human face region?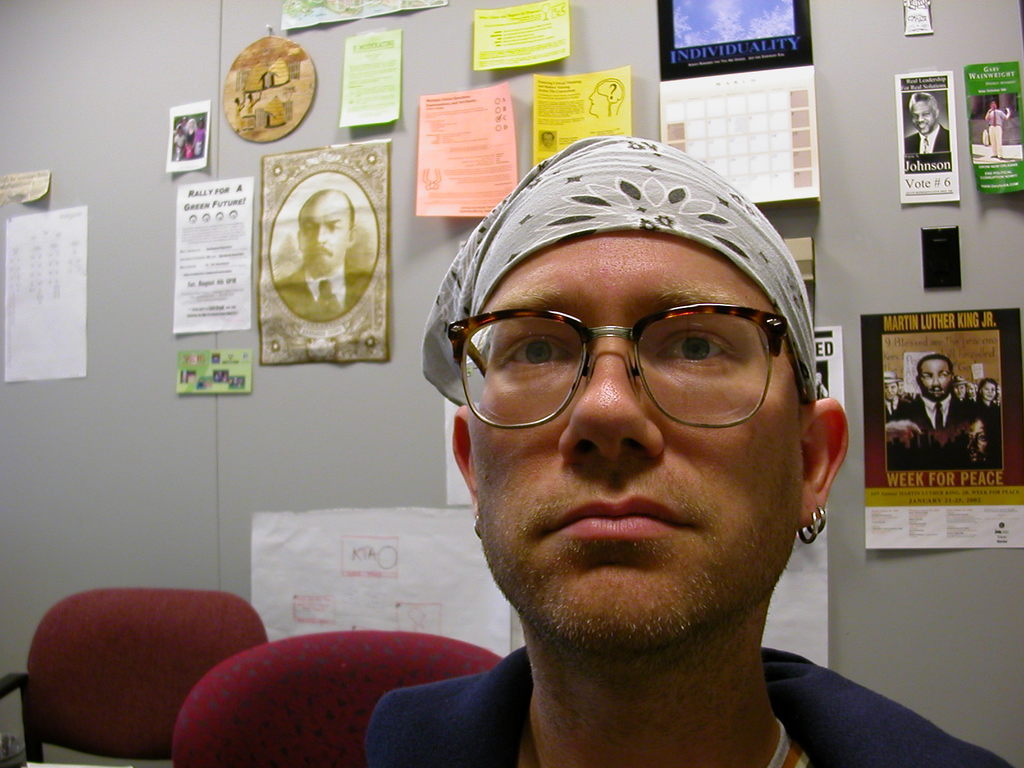
{"left": 884, "top": 383, "right": 897, "bottom": 399}
